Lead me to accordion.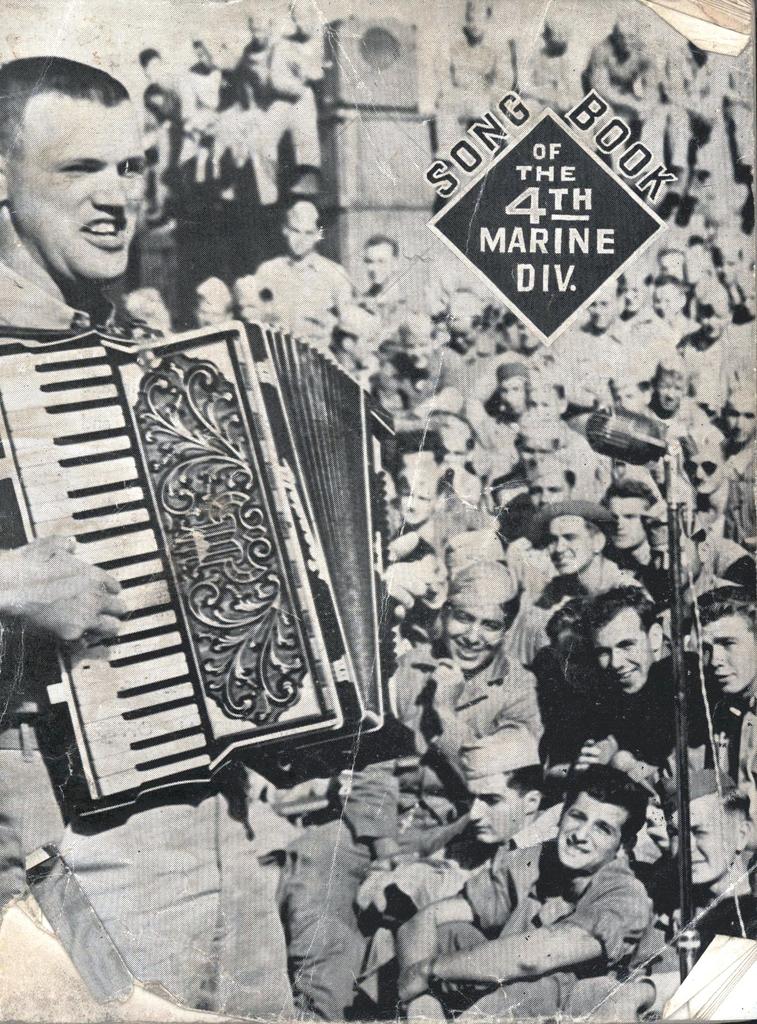
Lead to locate(0, 307, 396, 826).
